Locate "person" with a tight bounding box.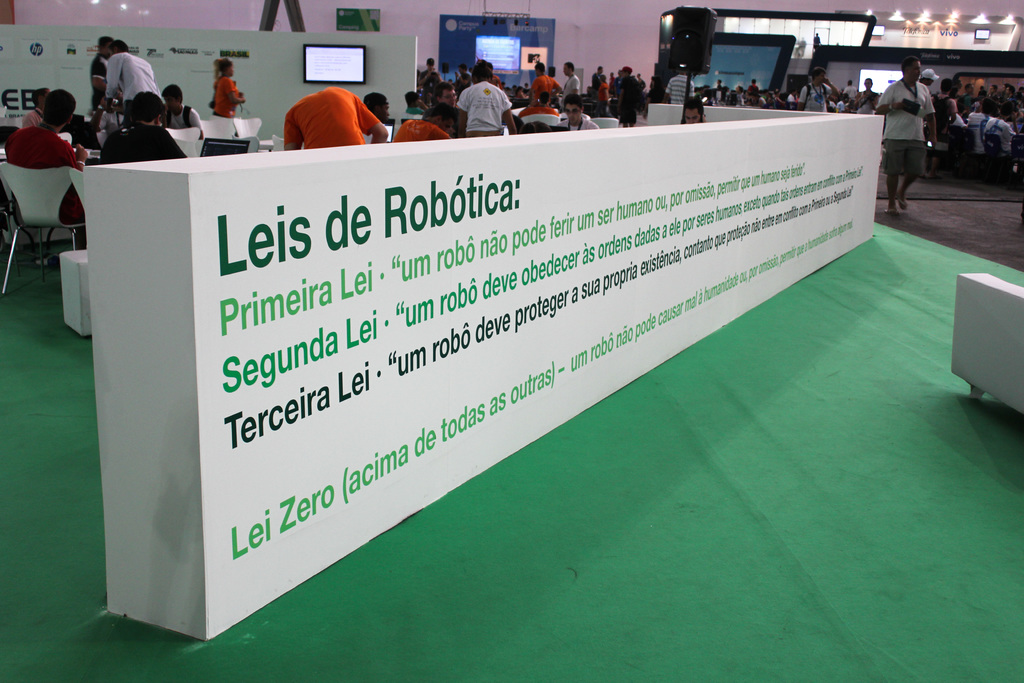
select_region(401, 56, 513, 144).
